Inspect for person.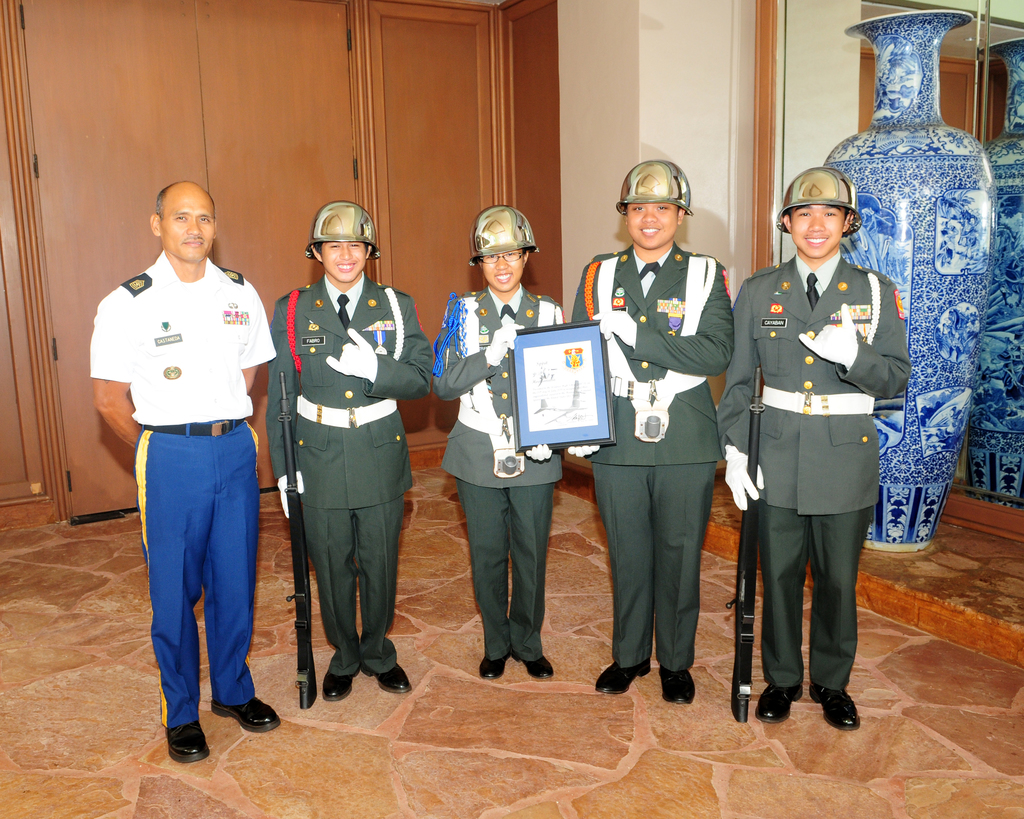
Inspection: bbox=(266, 201, 430, 701).
